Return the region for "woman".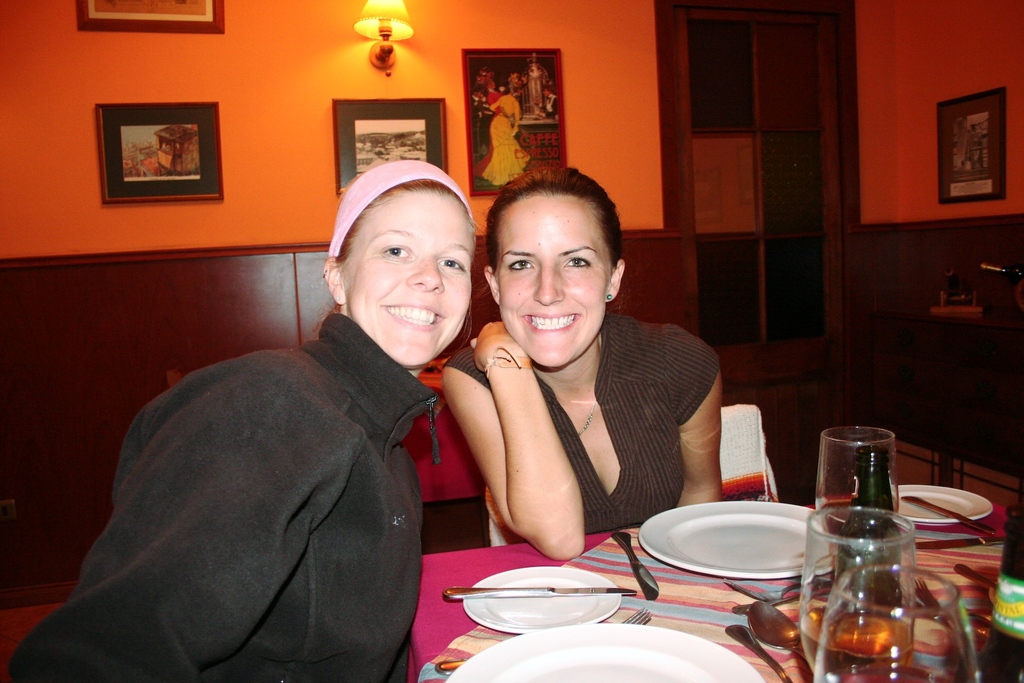
left=448, top=155, right=727, bottom=591.
